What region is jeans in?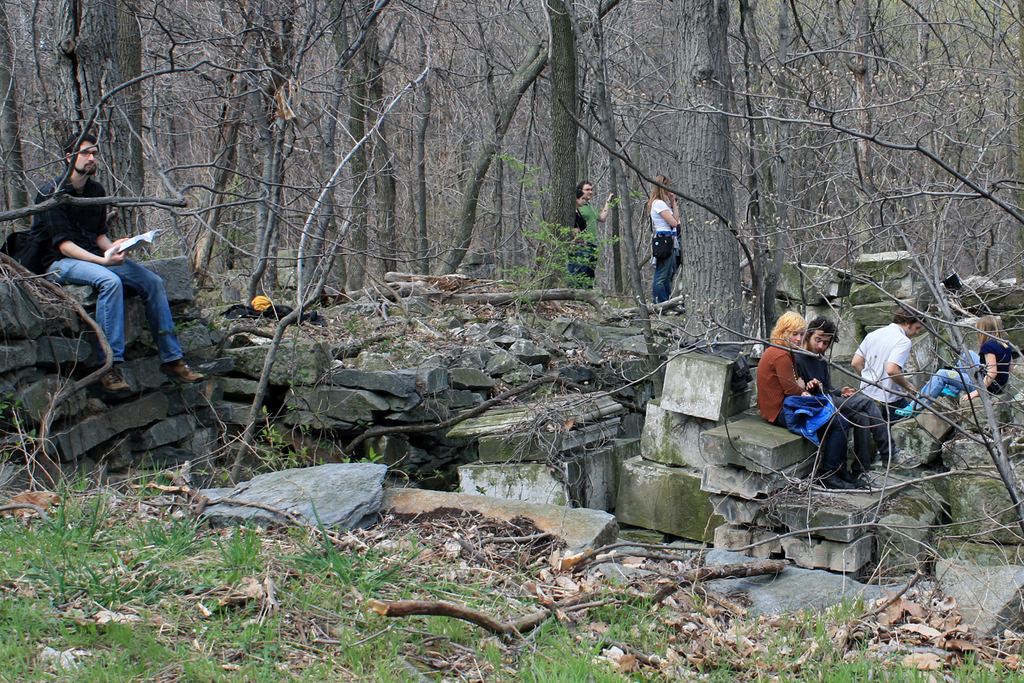
x1=652 y1=247 x2=679 y2=307.
